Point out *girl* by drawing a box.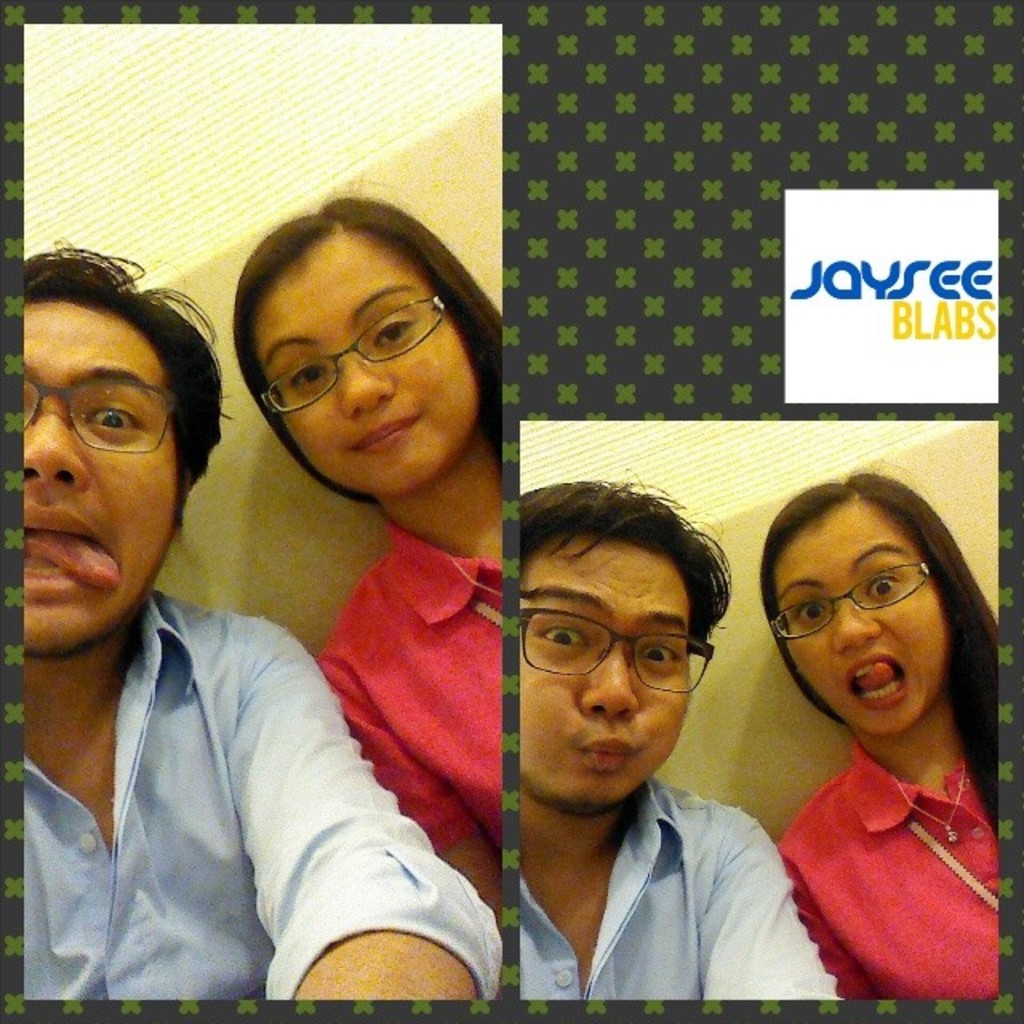
box(229, 182, 504, 926).
